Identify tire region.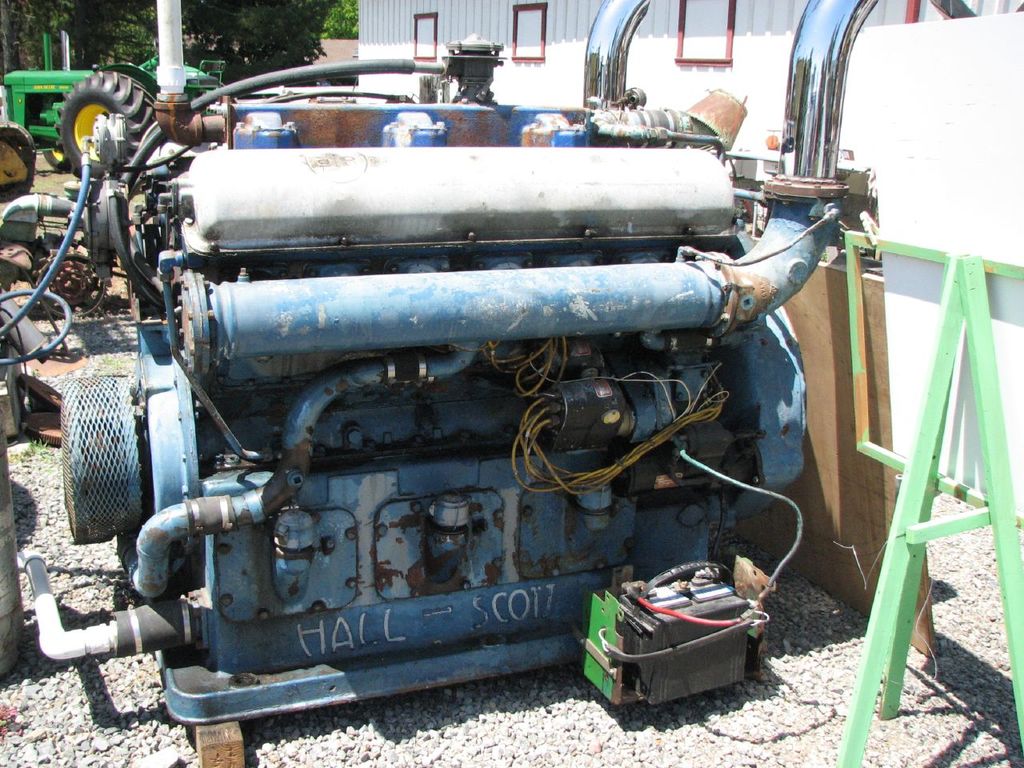
Region: [x1=43, y1=150, x2=67, y2=172].
